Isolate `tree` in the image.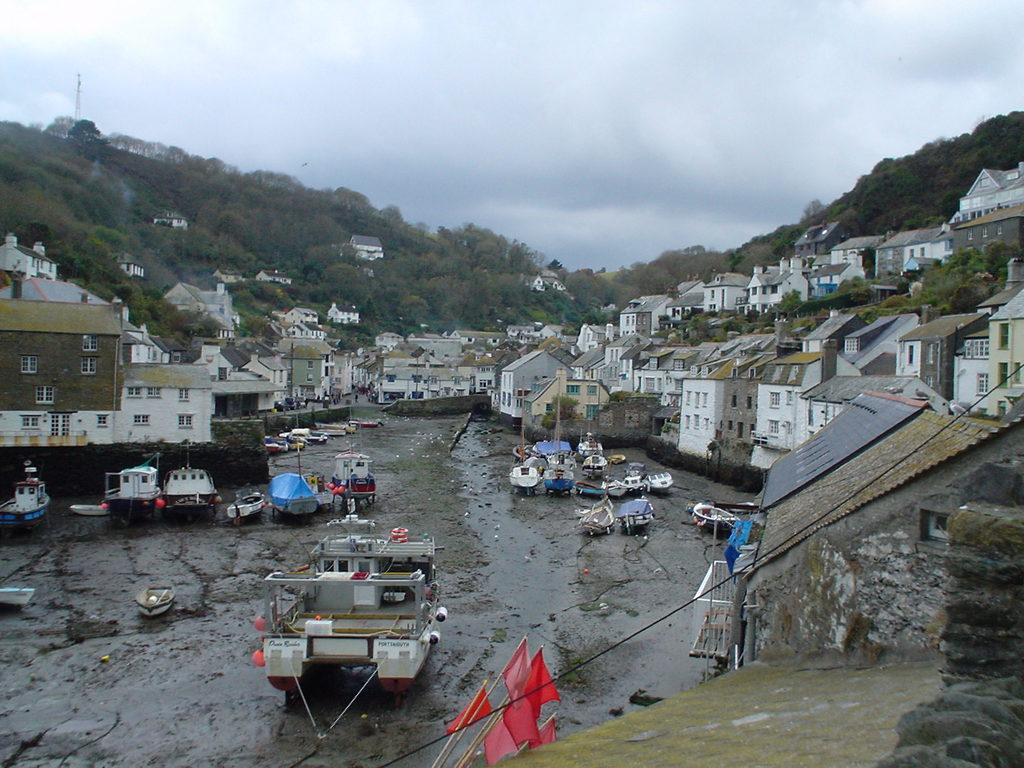
Isolated region: x1=382 y1=207 x2=403 y2=229.
